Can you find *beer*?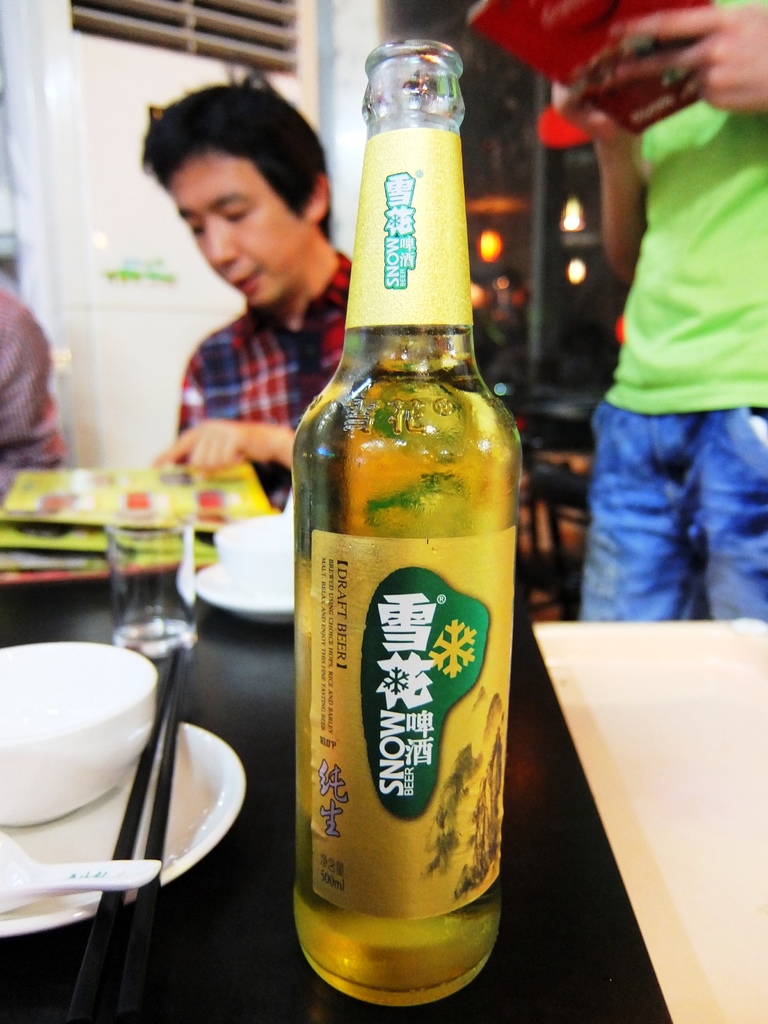
Yes, bounding box: (295, 328, 522, 995).
